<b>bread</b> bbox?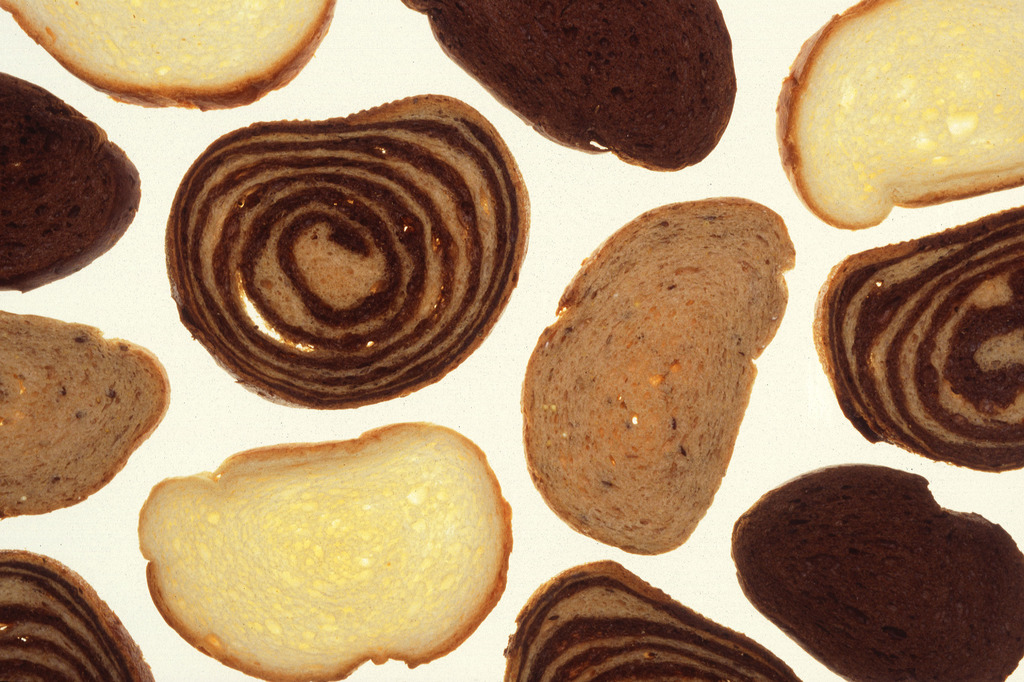
l=166, t=93, r=526, b=417
